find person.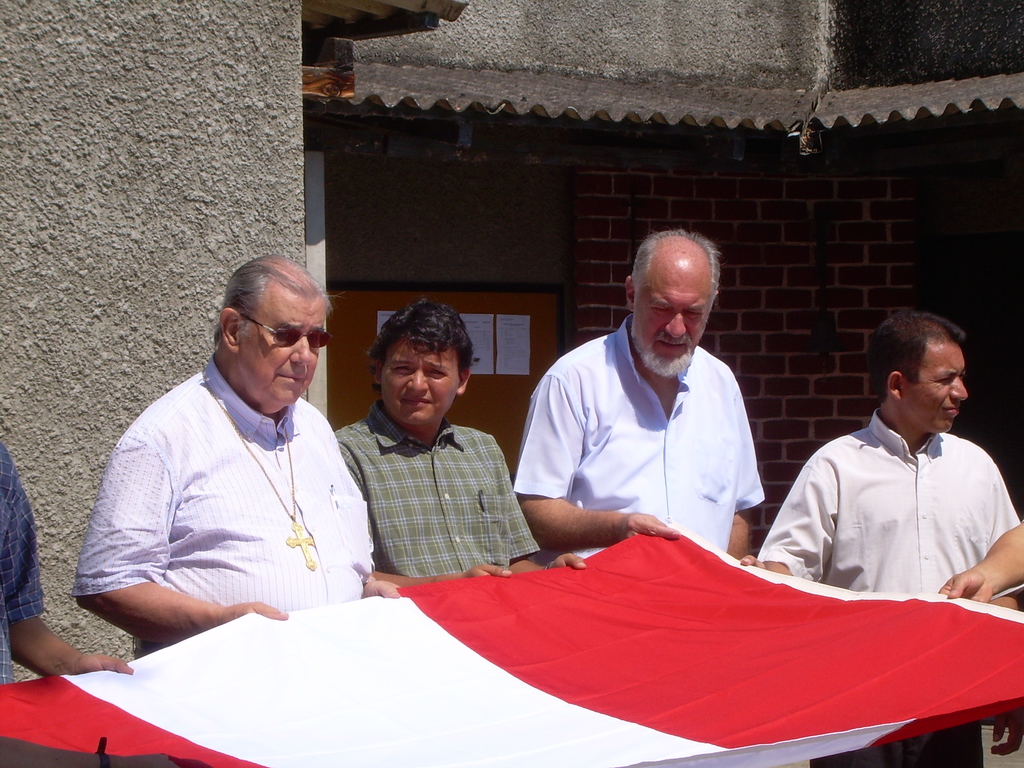
515 216 776 580.
